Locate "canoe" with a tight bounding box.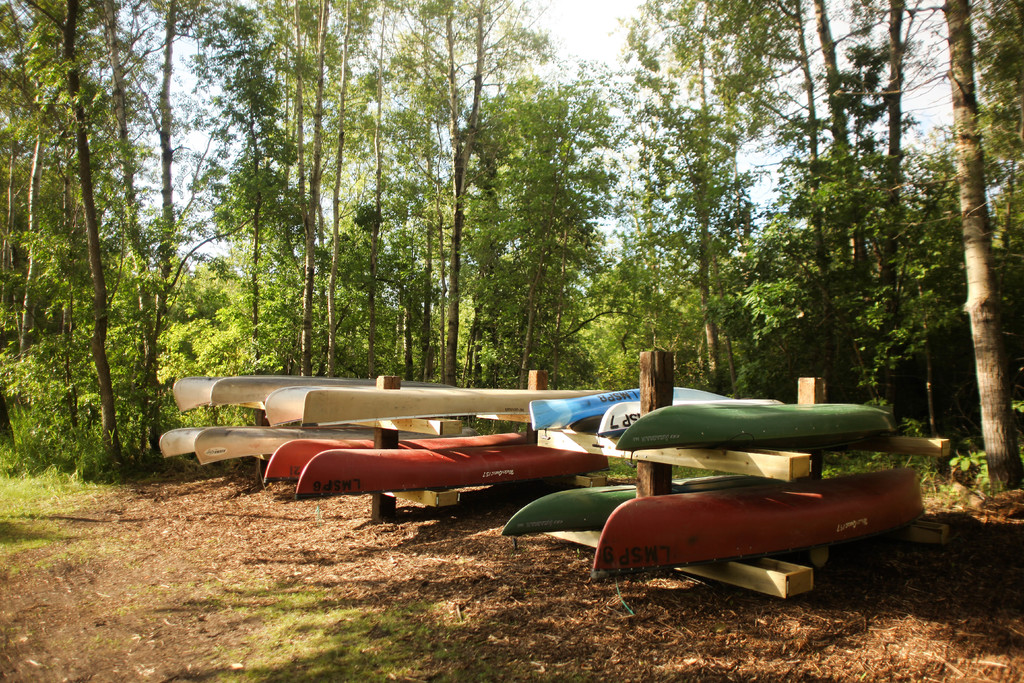
left=259, top=434, right=538, bottom=487.
